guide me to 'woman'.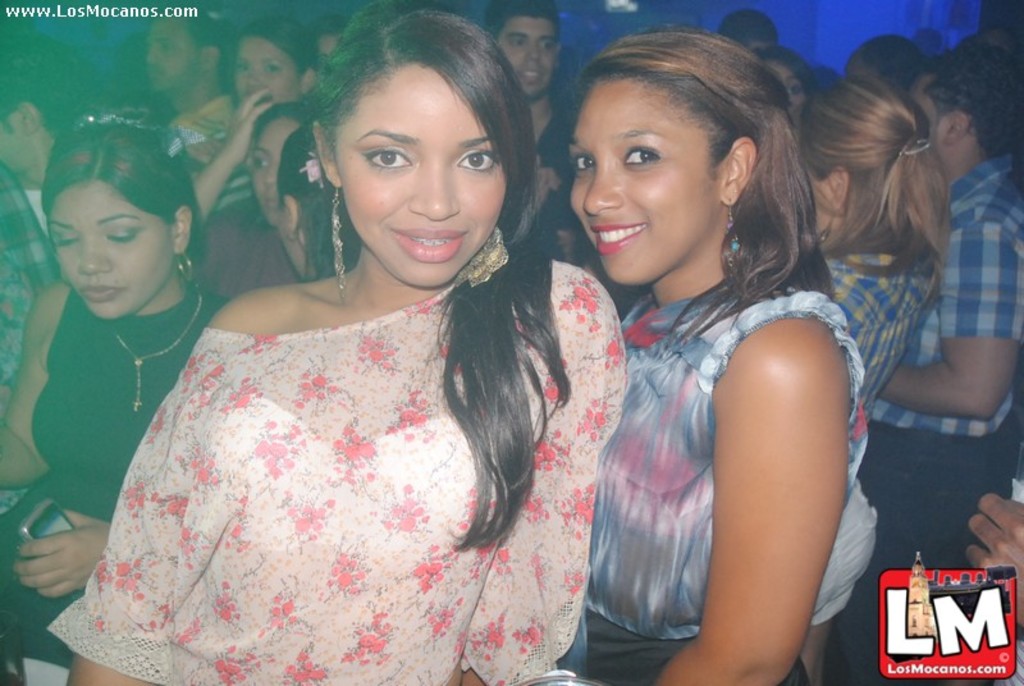
Guidance: (x1=234, y1=29, x2=314, y2=95).
